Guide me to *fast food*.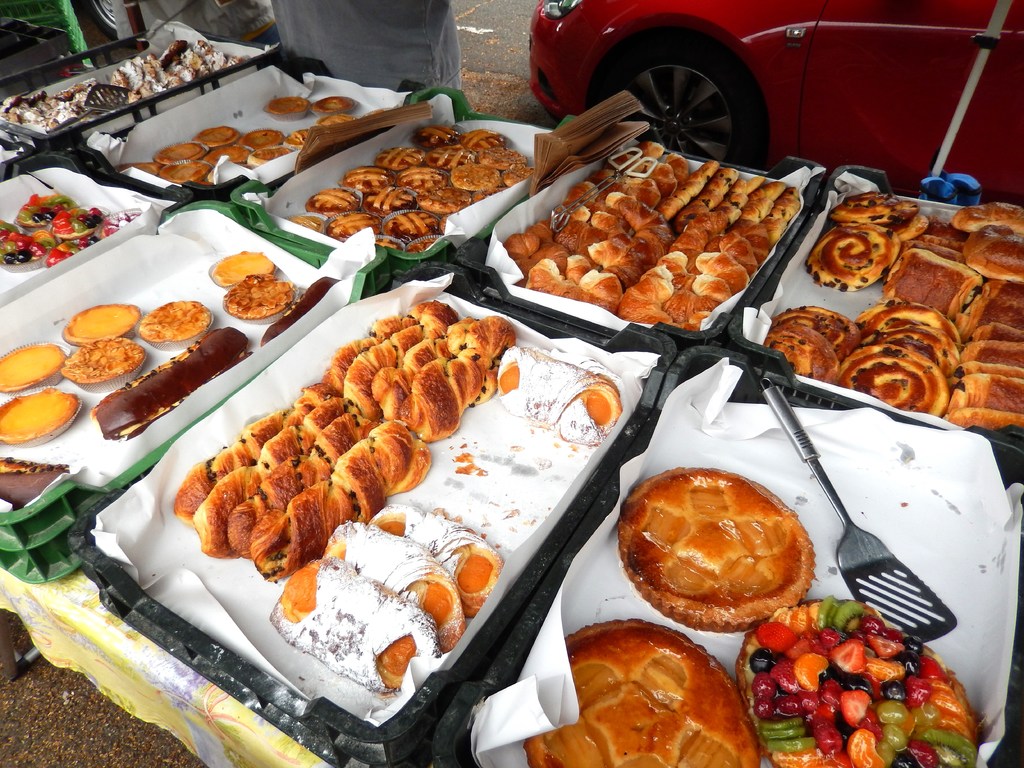
Guidance: (x1=605, y1=150, x2=678, y2=195).
